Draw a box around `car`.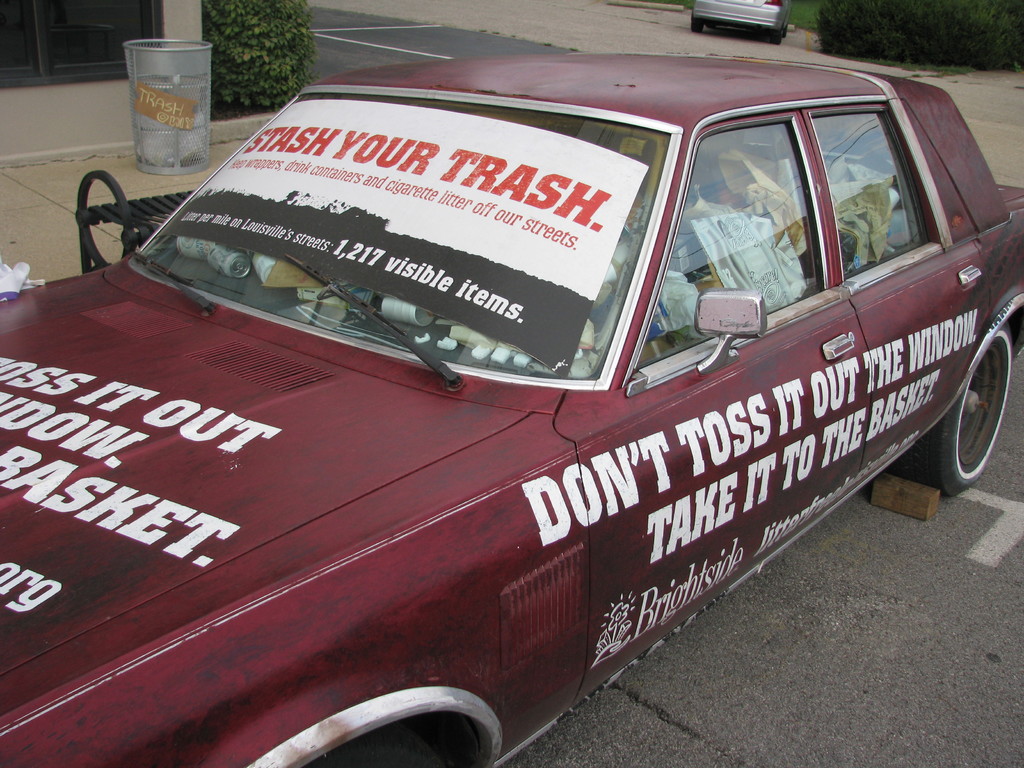
region(76, 47, 970, 767).
